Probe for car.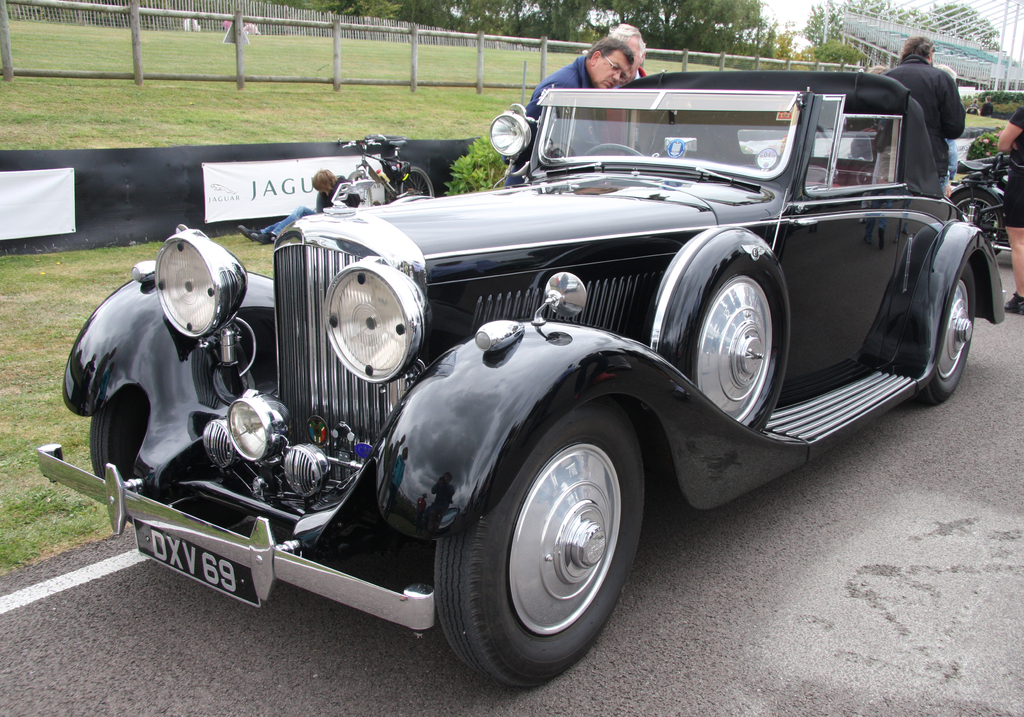
Probe result: (33,70,1006,689).
